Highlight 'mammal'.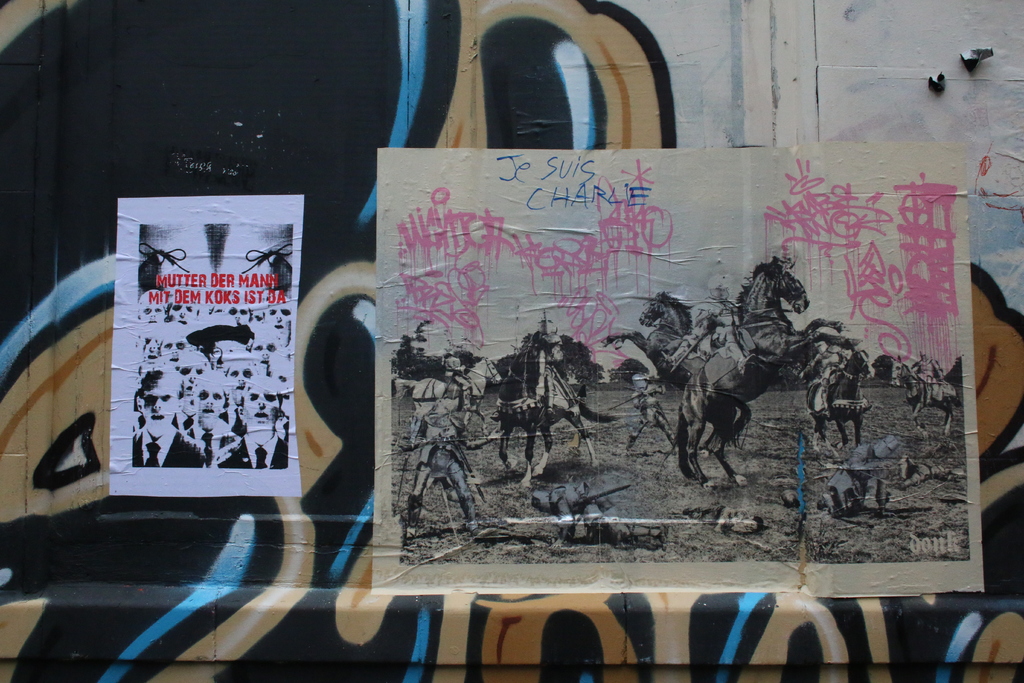
Highlighted region: (516, 313, 564, 409).
